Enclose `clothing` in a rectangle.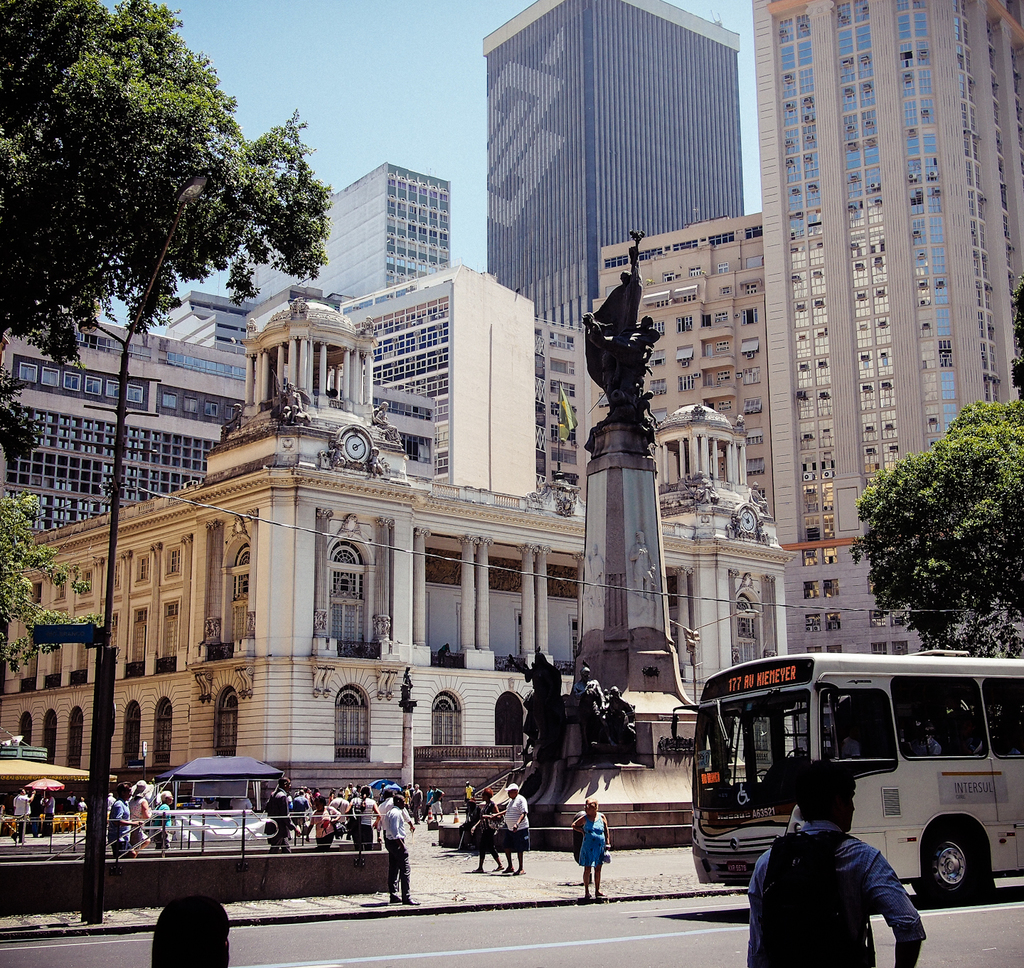
x1=737 y1=826 x2=933 y2=948.
